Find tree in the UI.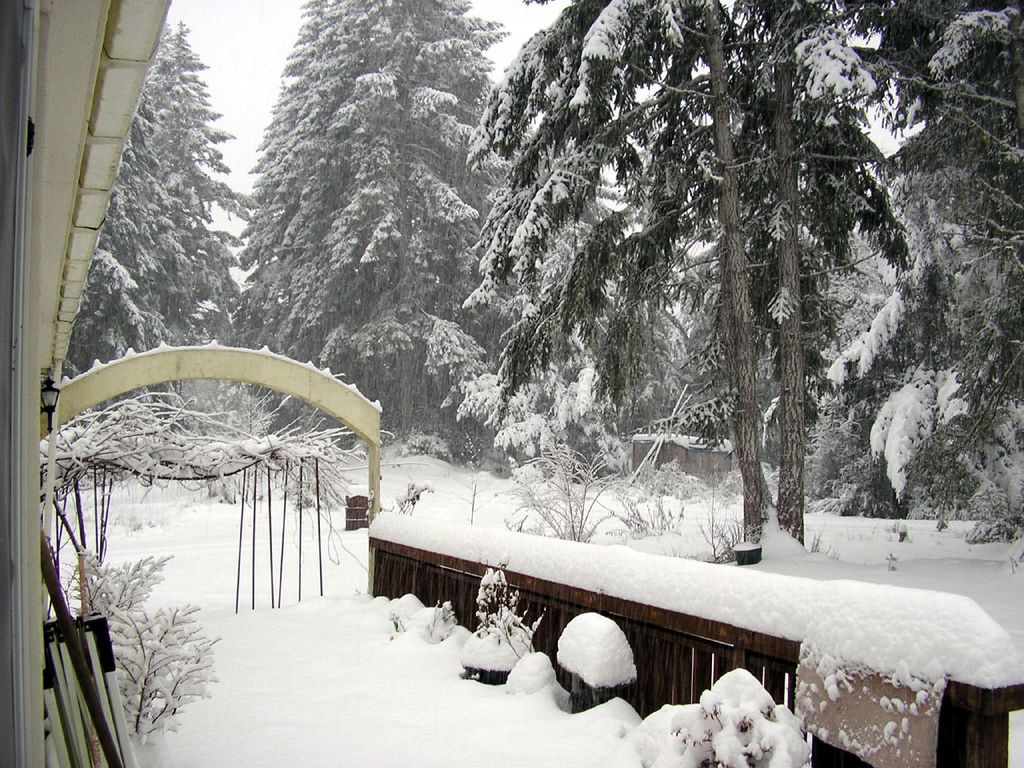
UI element at 58, 13, 251, 431.
